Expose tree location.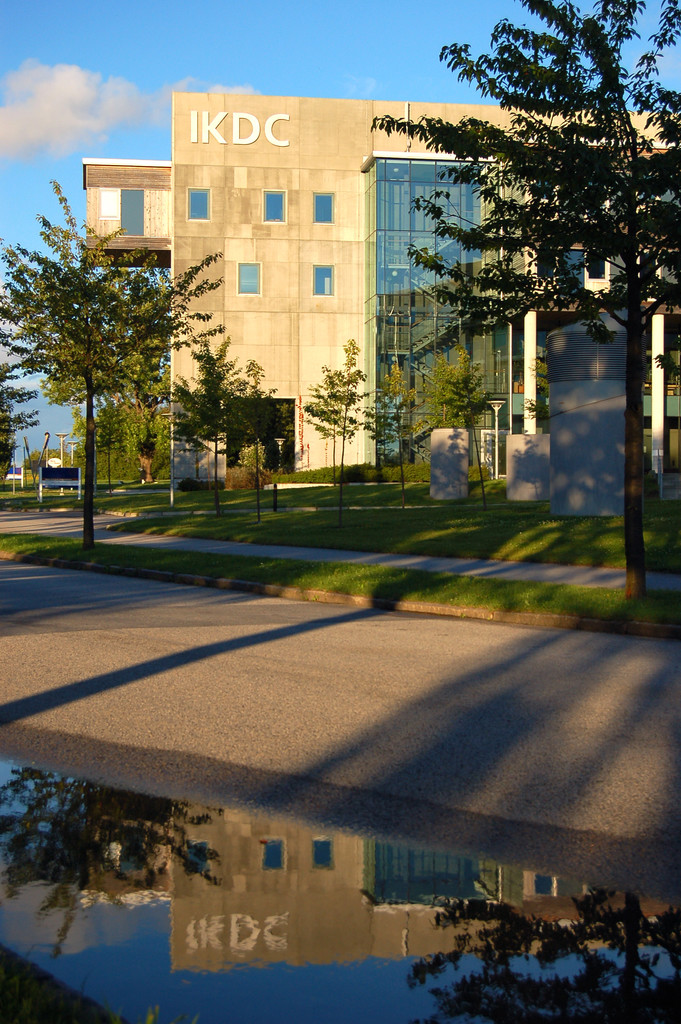
Exposed at crop(167, 333, 249, 497).
